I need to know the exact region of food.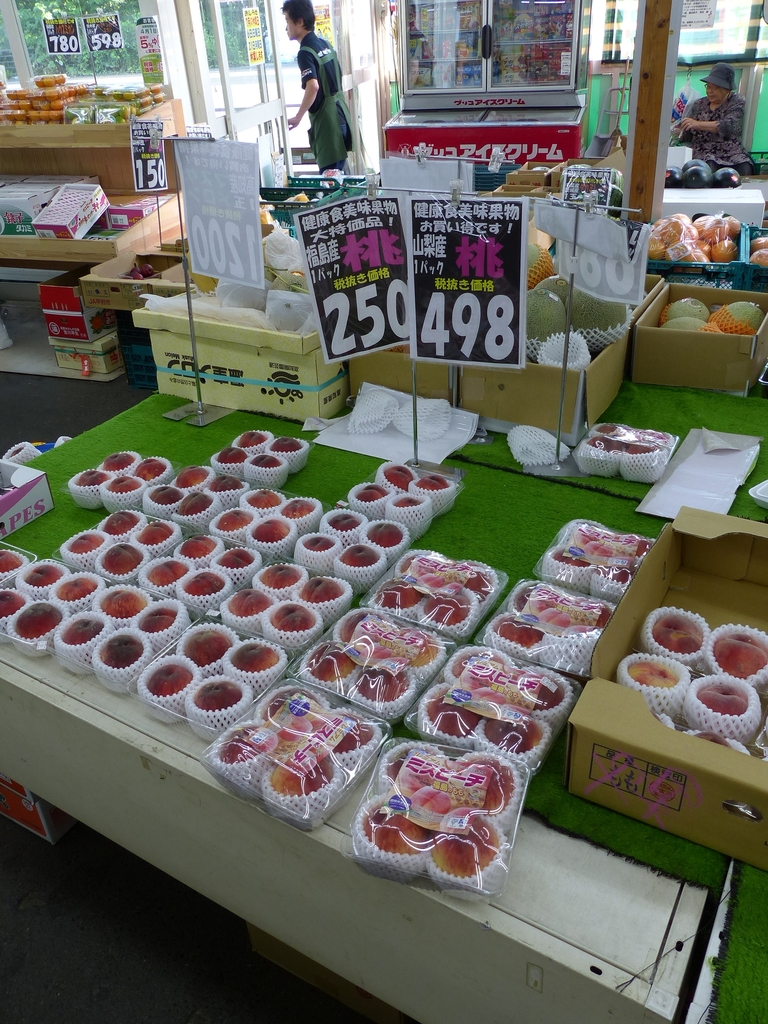
Region: <box>634,428,669,445</box>.
